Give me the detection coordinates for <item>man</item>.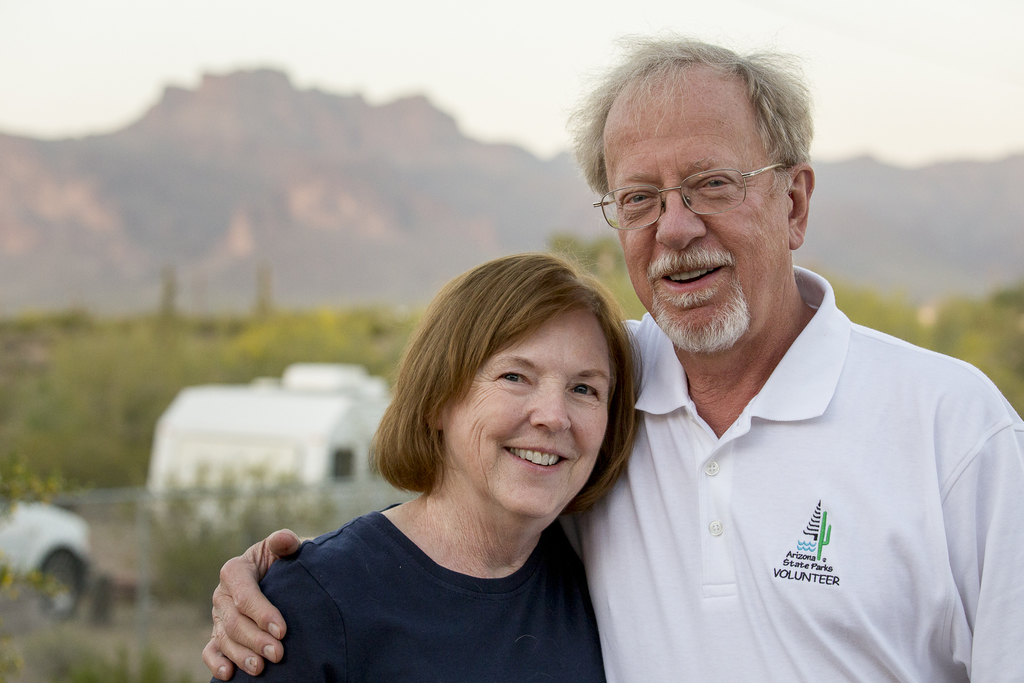
box=[198, 24, 1023, 682].
